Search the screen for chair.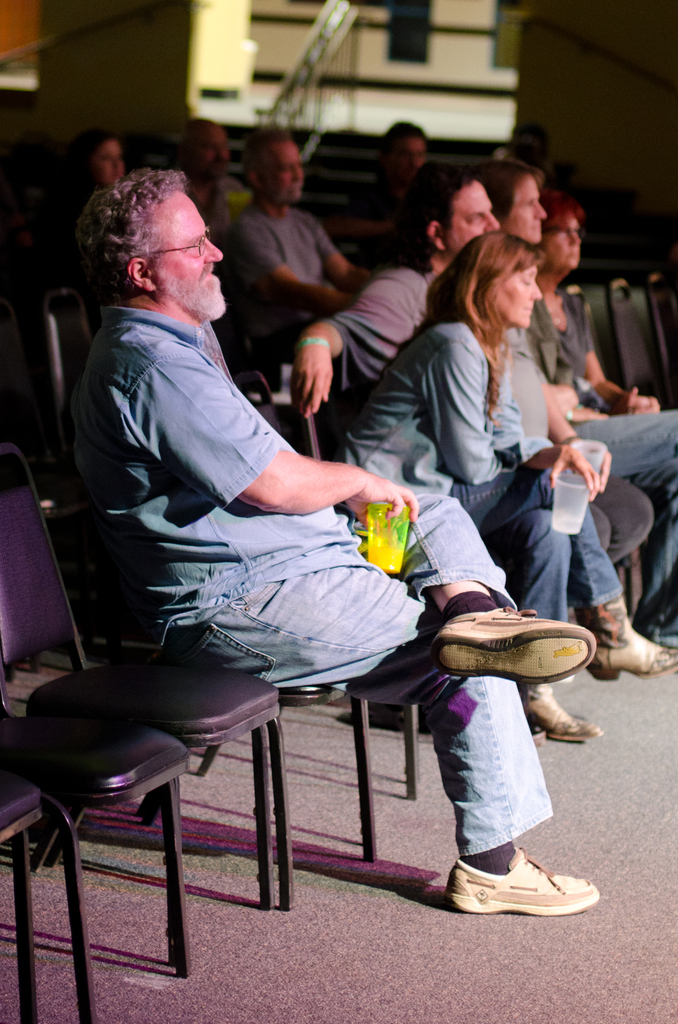
Found at bbox=(565, 288, 606, 356).
